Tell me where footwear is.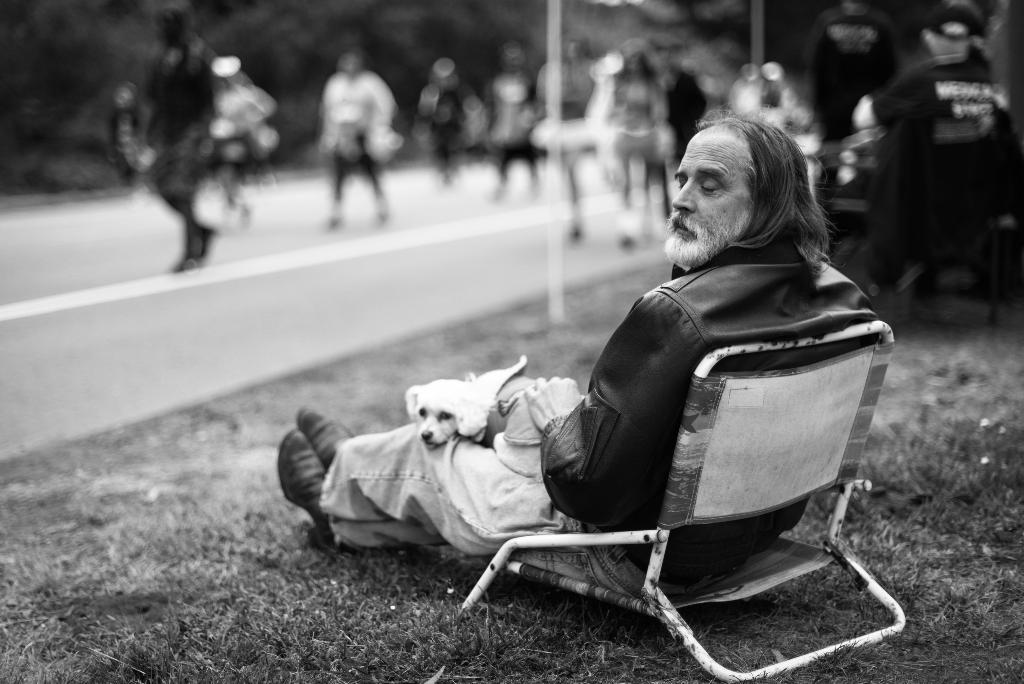
footwear is at x1=168, y1=254, x2=196, y2=275.
